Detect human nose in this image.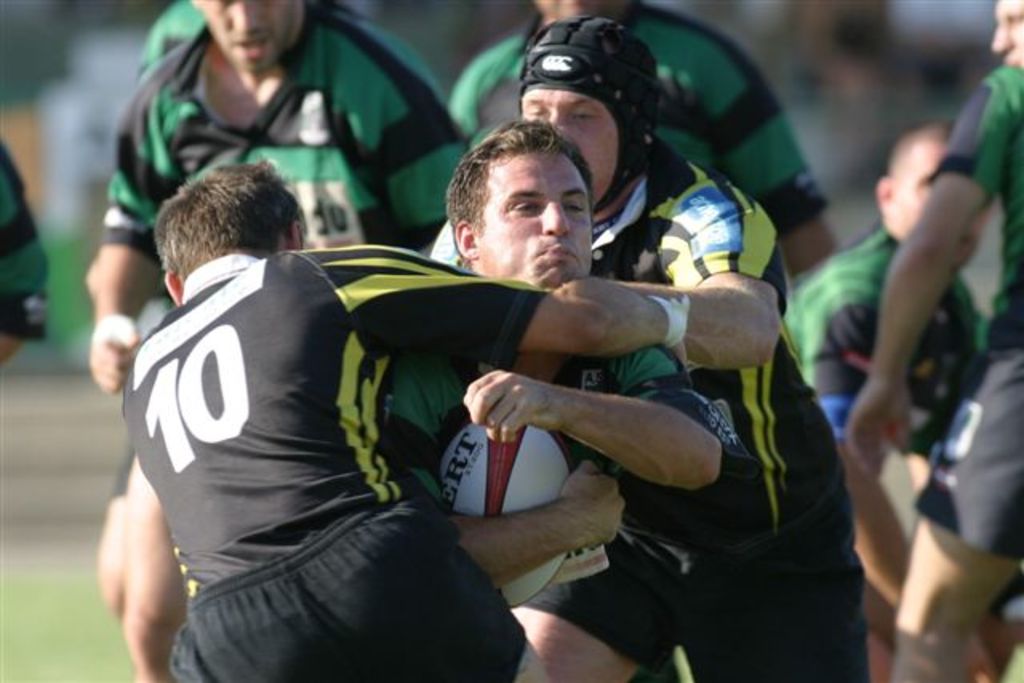
Detection: select_region(990, 22, 1008, 51).
